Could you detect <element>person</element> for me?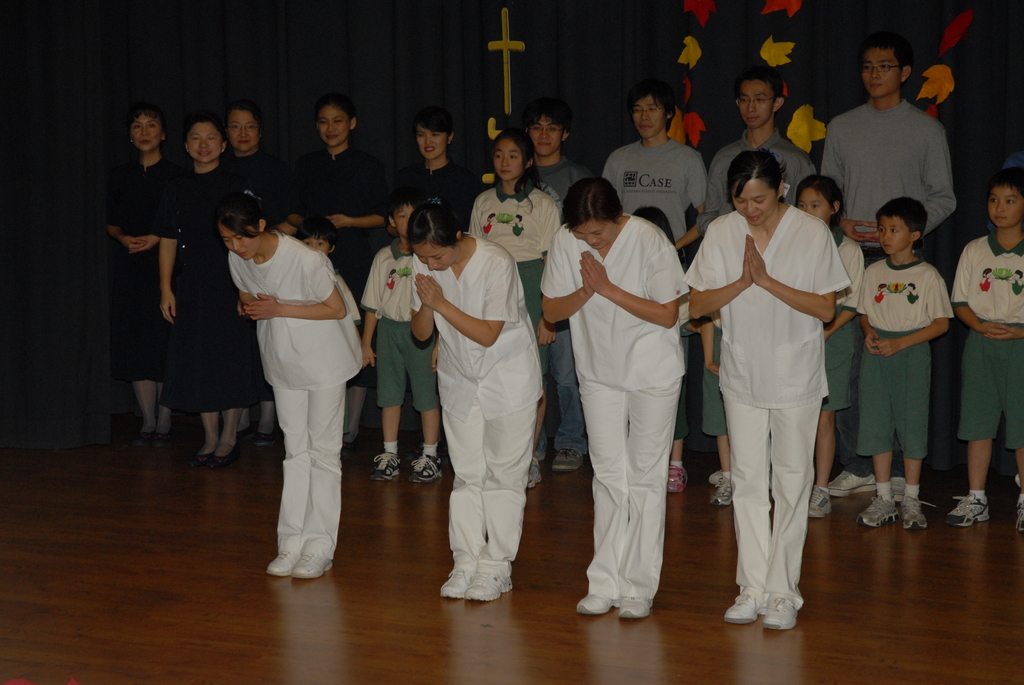
Detection result: <region>531, 171, 683, 620</region>.
